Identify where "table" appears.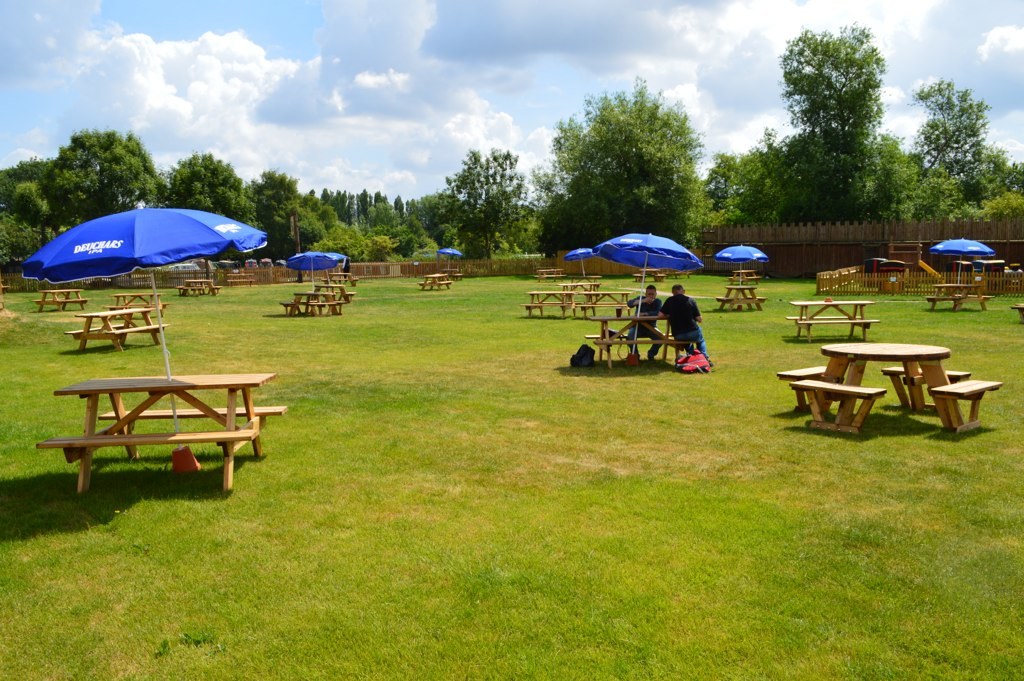
Appears at 590 315 679 360.
